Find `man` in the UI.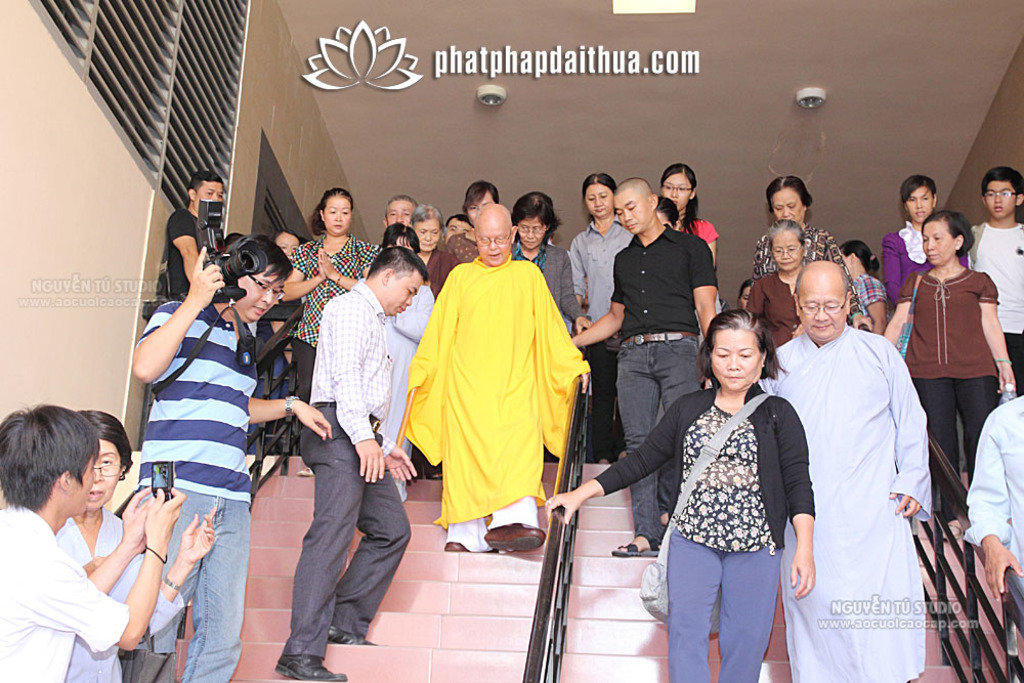
UI element at <bbox>969, 390, 1023, 592</bbox>.
